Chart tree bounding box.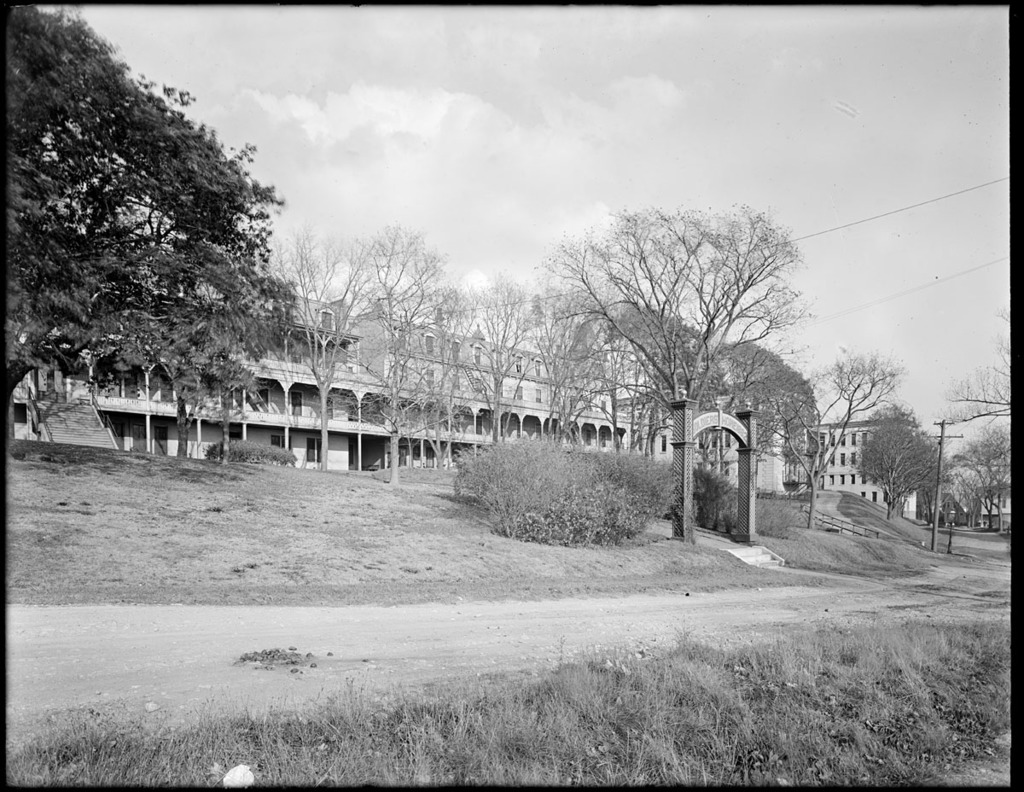
Charted: [938, 417, 1009, 536].
